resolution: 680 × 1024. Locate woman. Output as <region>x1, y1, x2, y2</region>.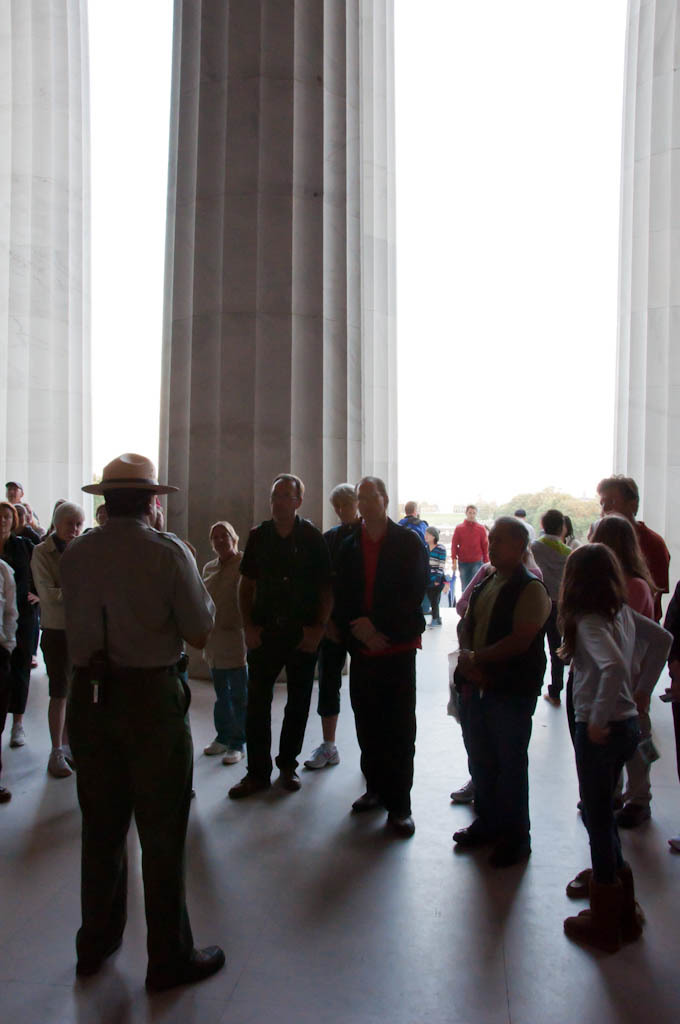
<region>195, 521, 257, 778</region>.
